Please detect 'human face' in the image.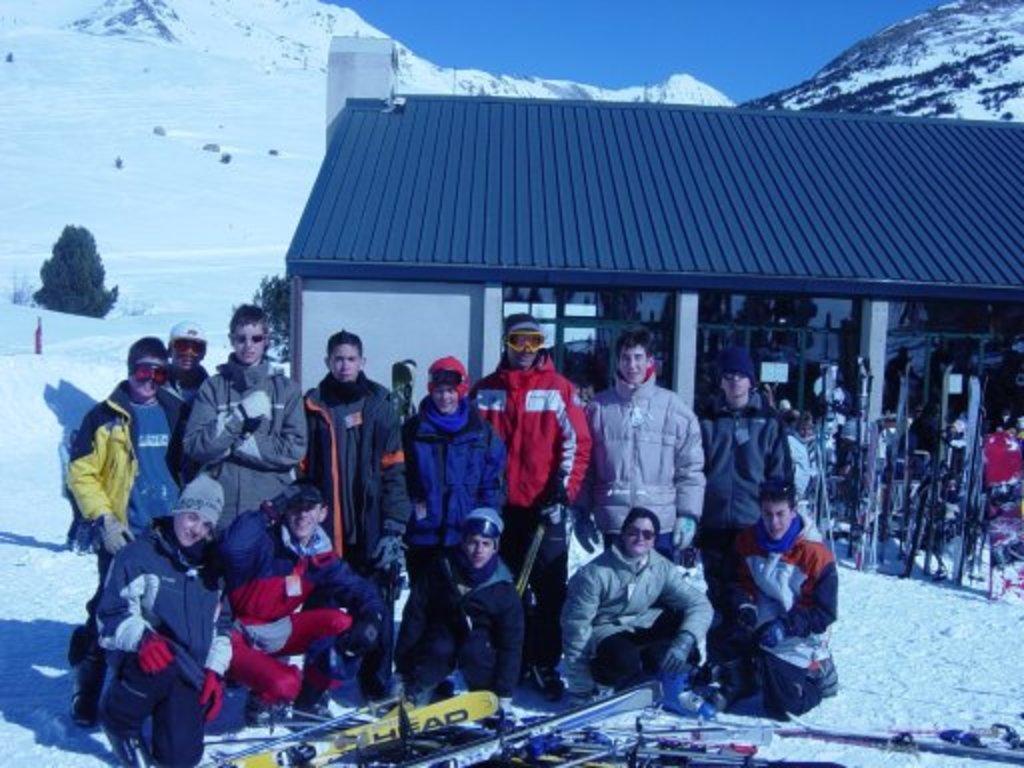
760, 494, 792, 542.
